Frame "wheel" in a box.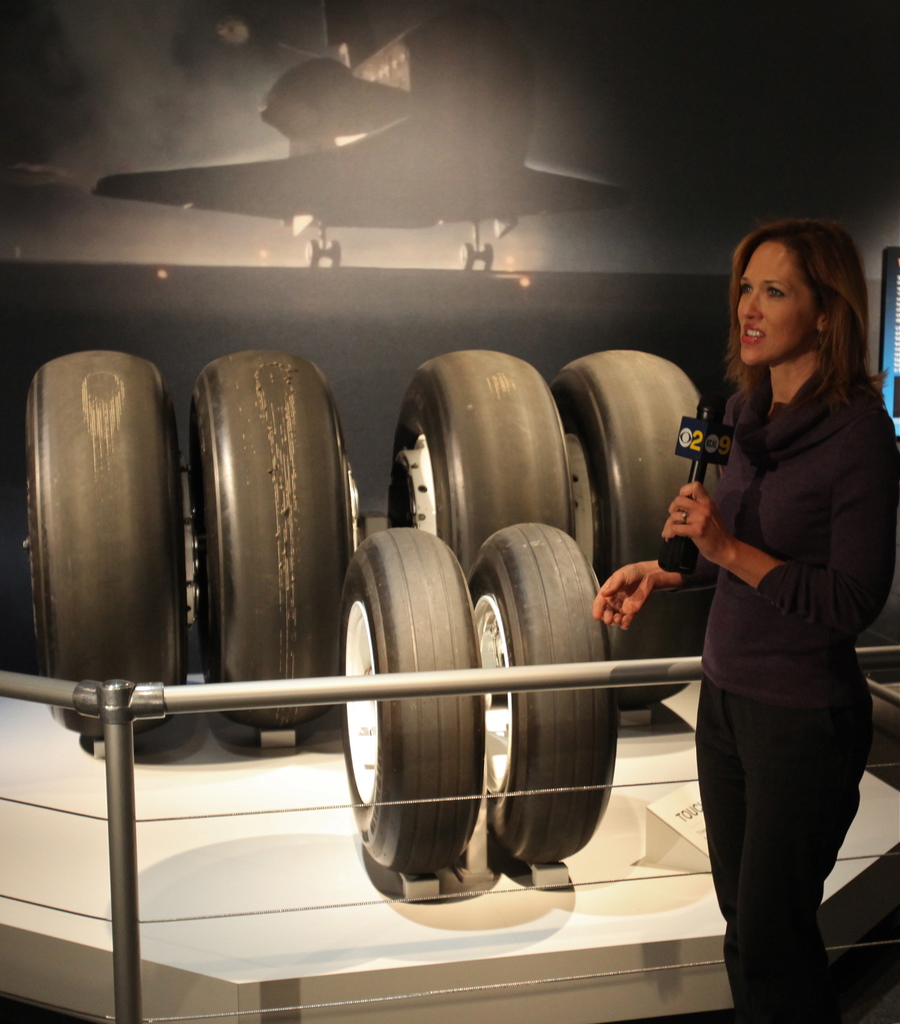
bbox=(388, 350, 572, 581).
